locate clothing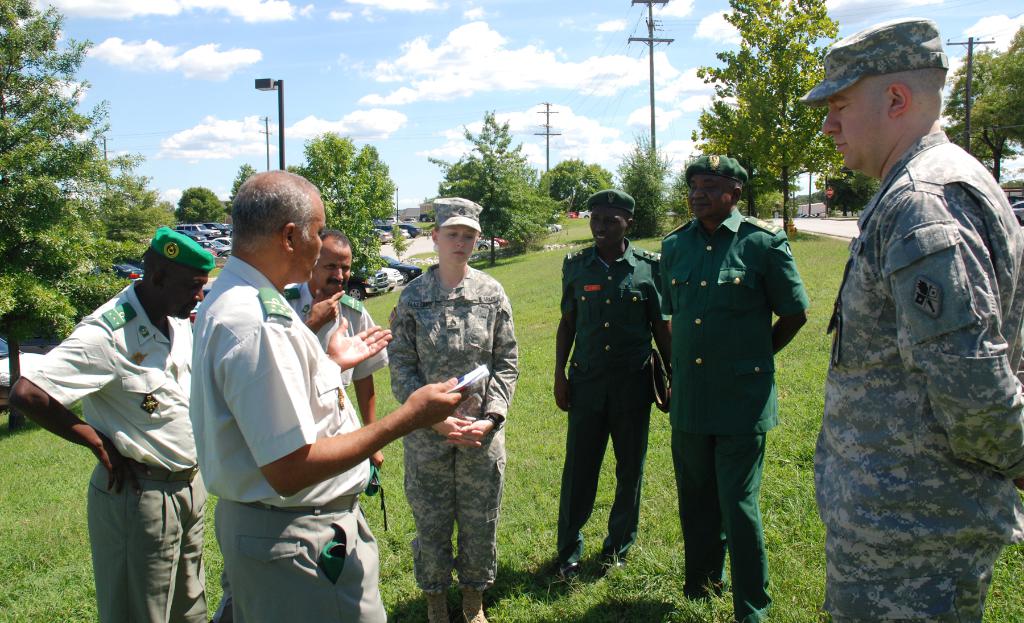
(390,263,522,597)
